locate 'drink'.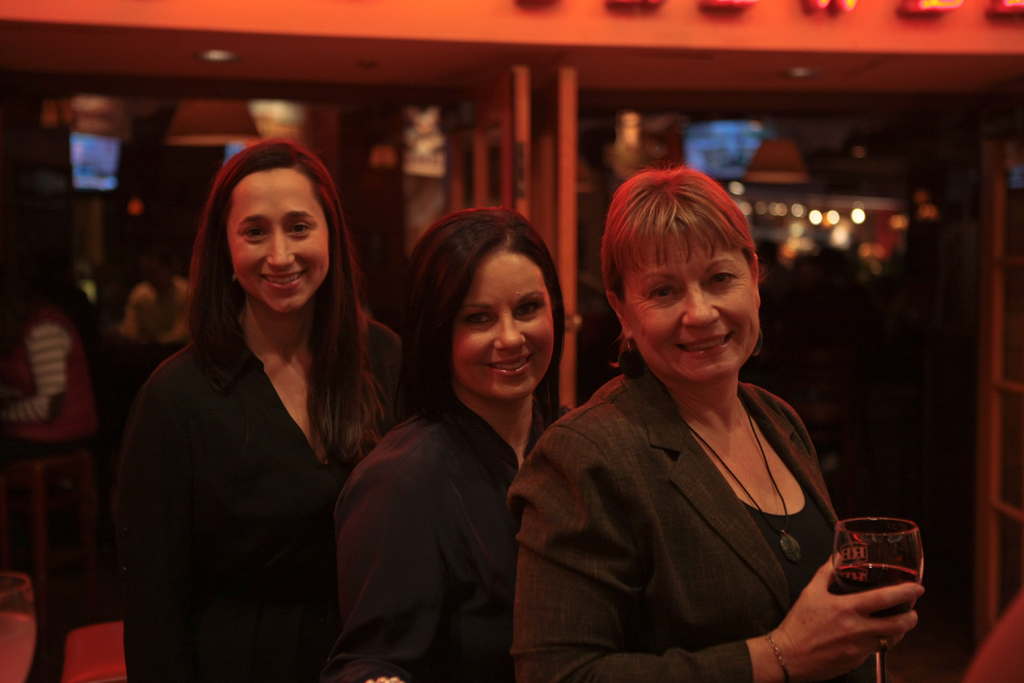
Bounding box: locate(831, 557, 923, 595).
